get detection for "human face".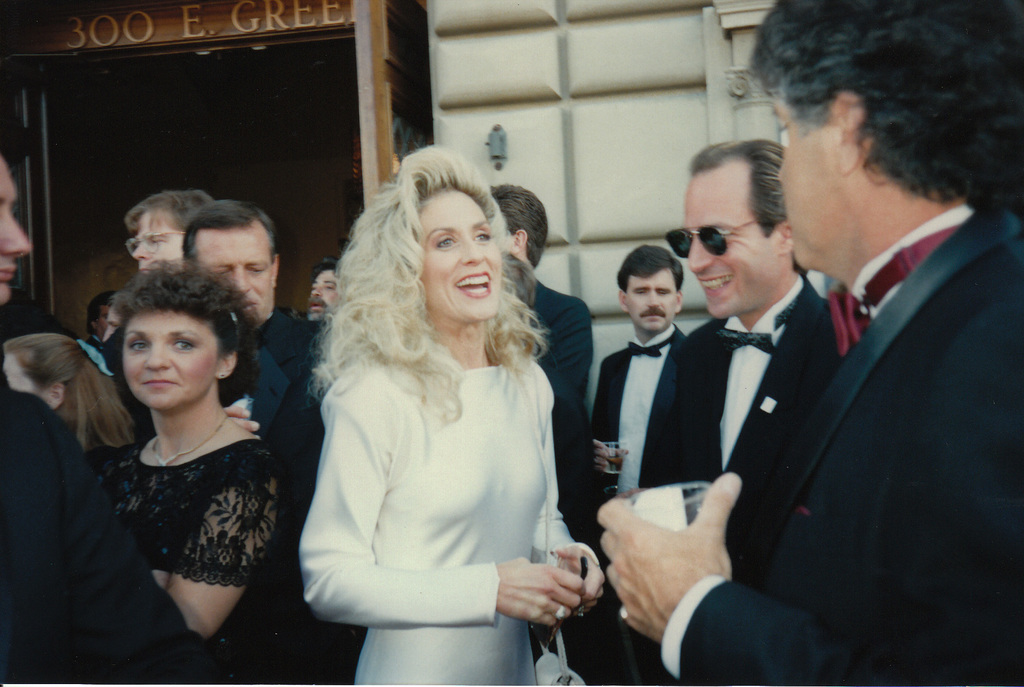
Detection: (131,214,182,275).
